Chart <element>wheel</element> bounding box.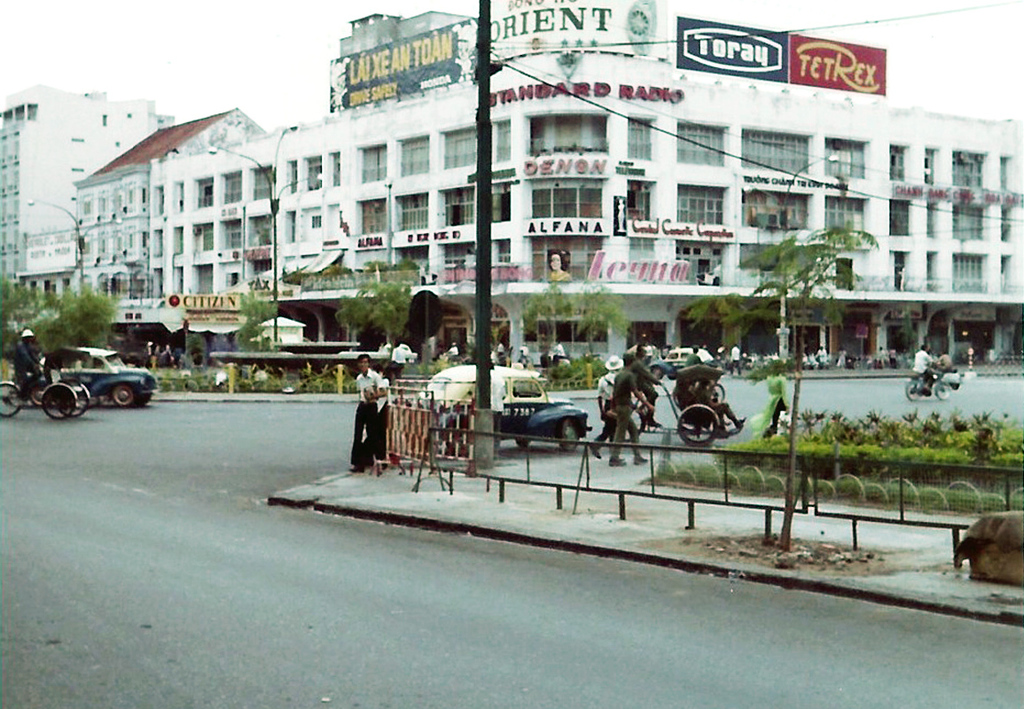
Charted: {"x1": 67, "y1": 380, "x2": 93, "y2": 414}.
